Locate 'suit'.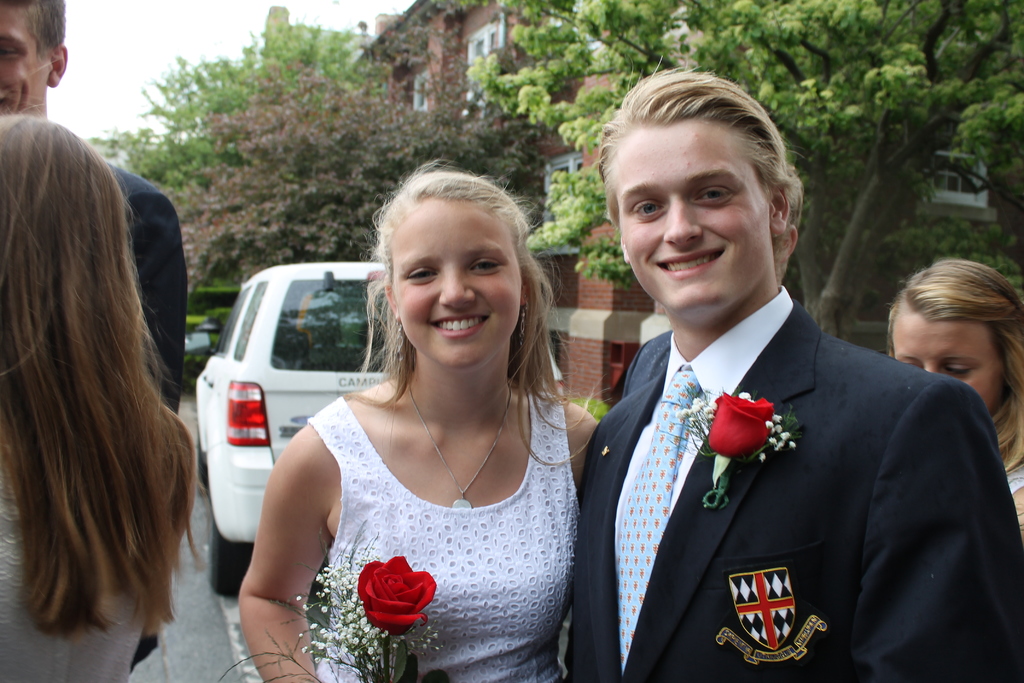
Bounding box: <box>578,152,998,680</box>.
